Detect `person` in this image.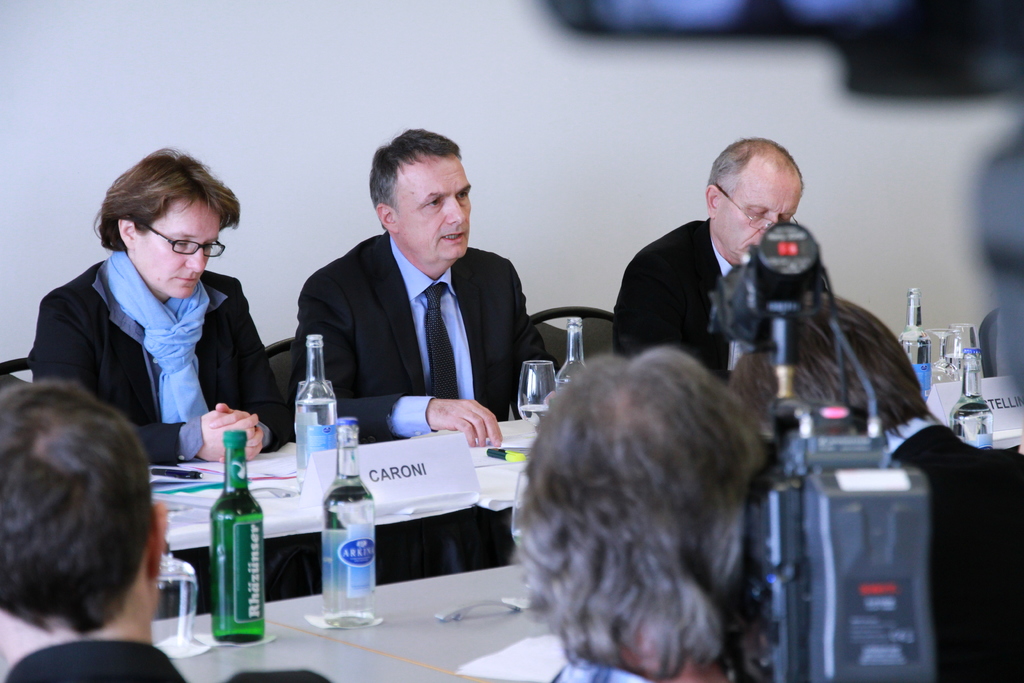
Detection: left=27, top=145, right=303, bottom=473.
